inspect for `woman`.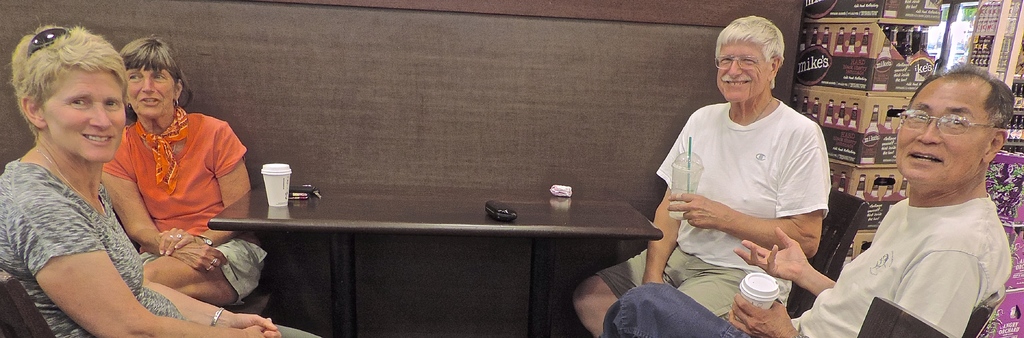
Inspection: <box>0,21,309,337</box>.
